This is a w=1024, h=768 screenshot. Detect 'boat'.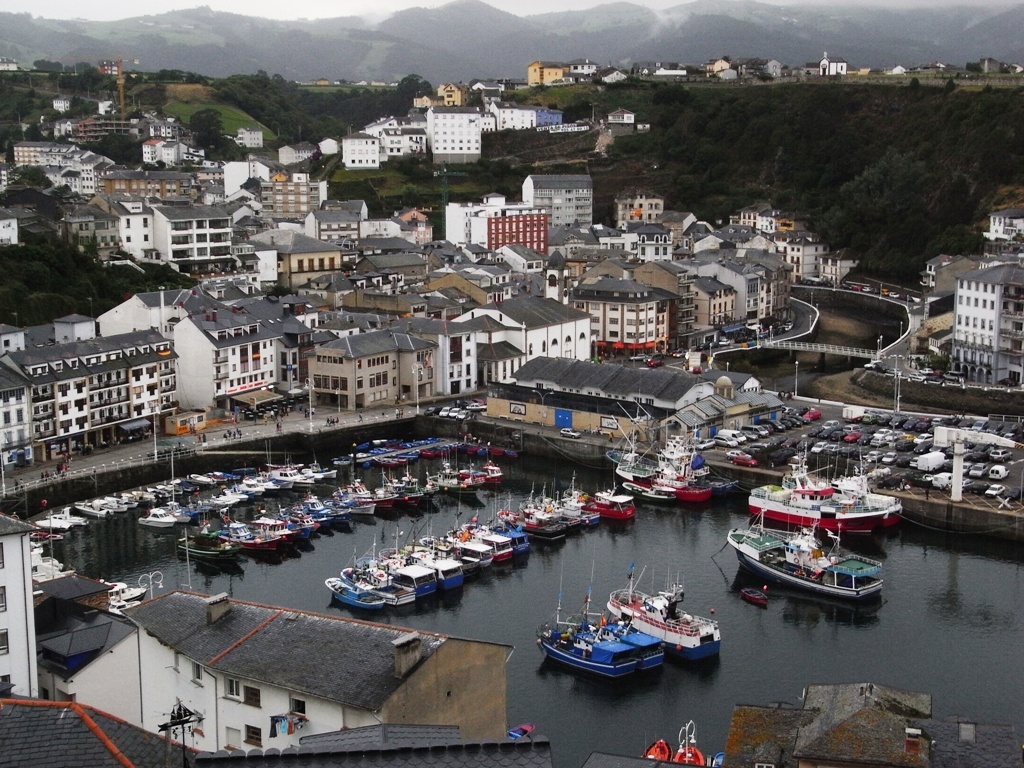
Rect(722, 475, 903, 618).
